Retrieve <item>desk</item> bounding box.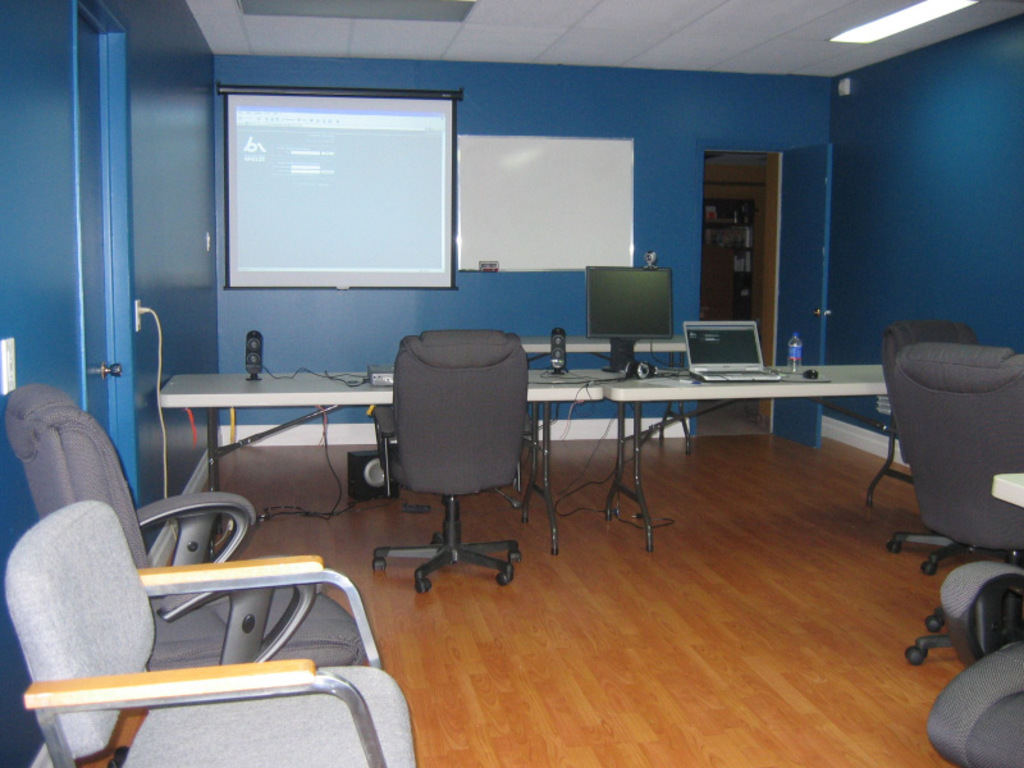
Bounding box: <region>159, 361, 913, 563</region>.
